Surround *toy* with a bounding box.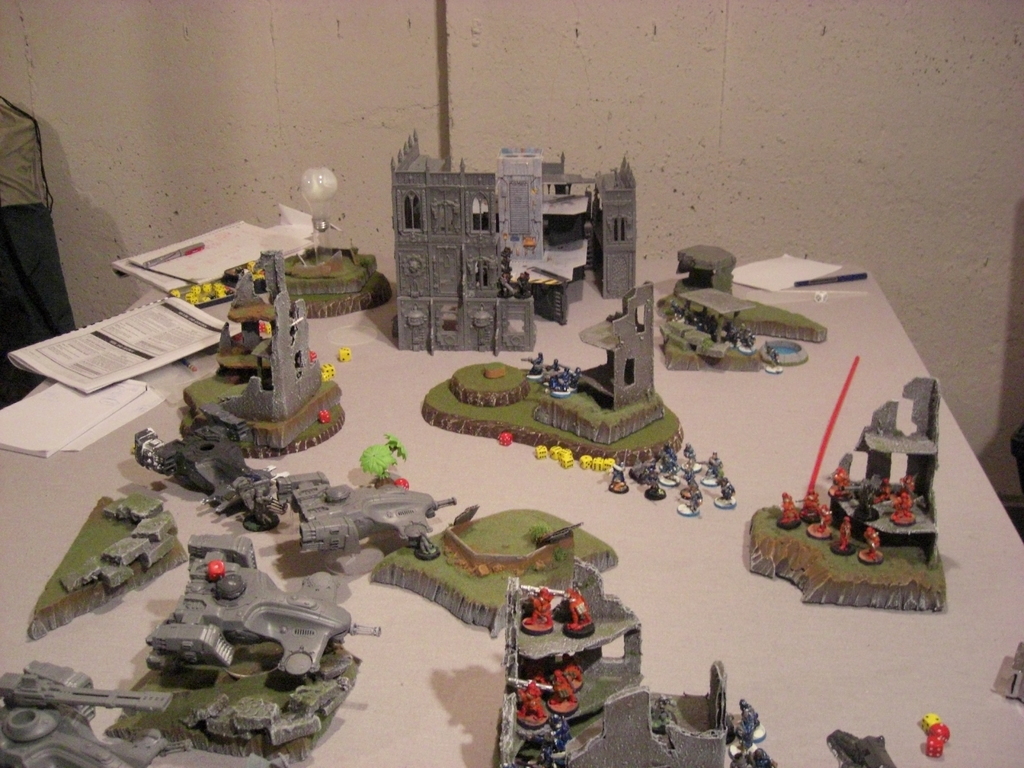
box(518, 591, 554, 636).
